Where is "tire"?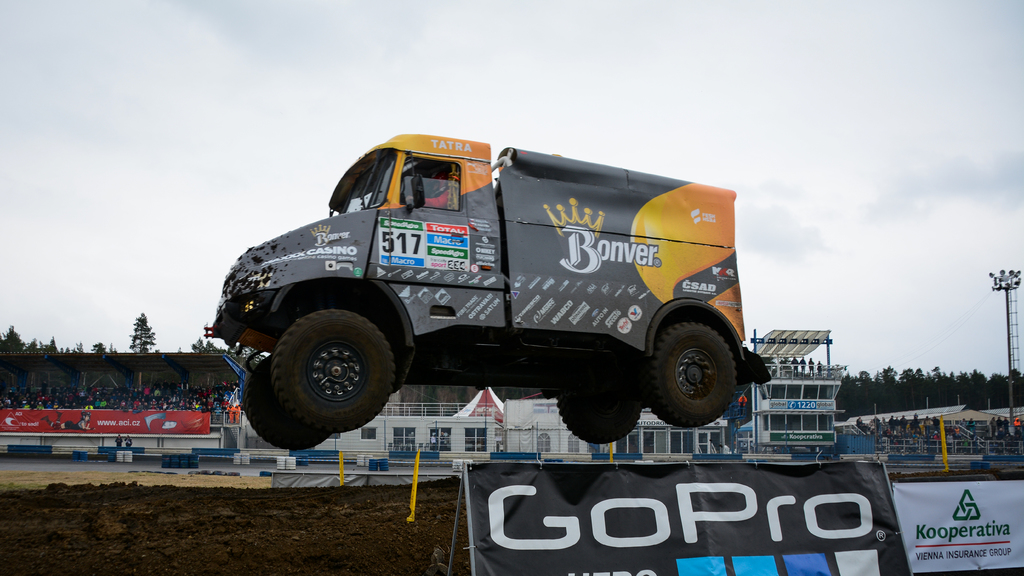
region(542, 456, 552, 463).
